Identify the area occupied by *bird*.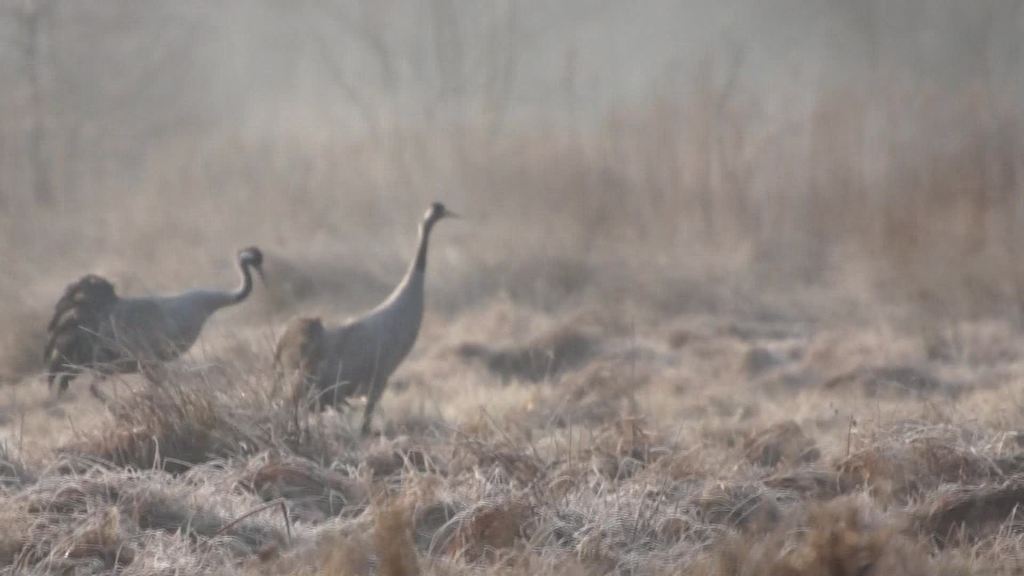
Area: Rect(45, 246, 263, 410).
